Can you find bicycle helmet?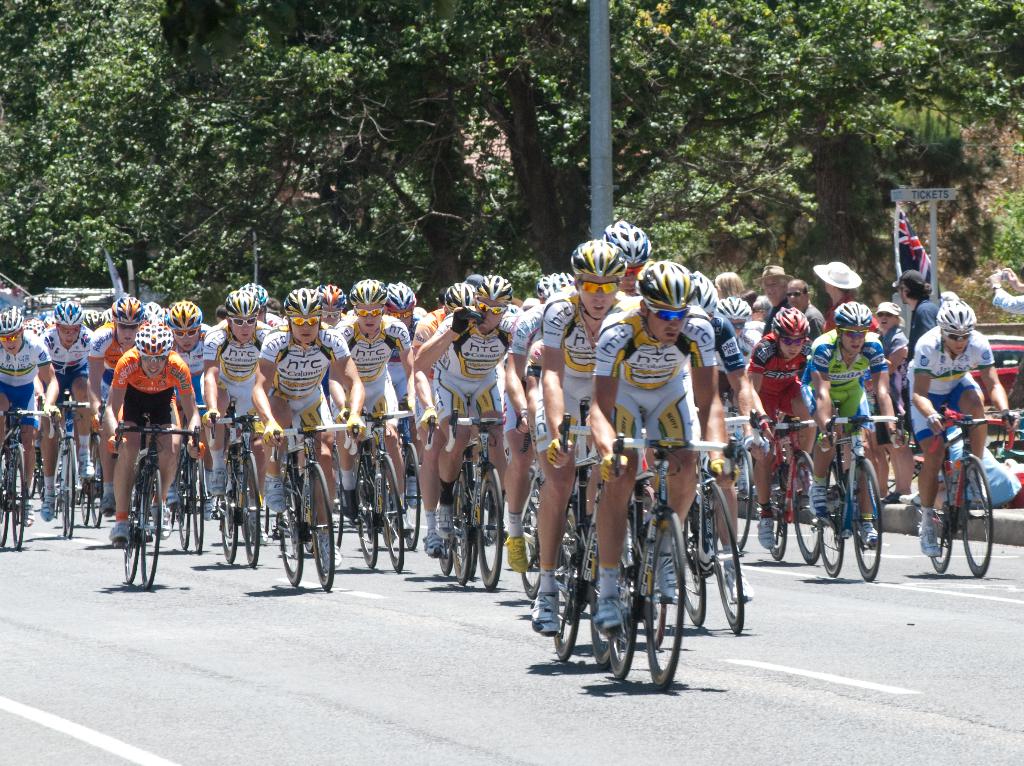
Yes, bounding box: l=320, t=283, r=346, b=312.
